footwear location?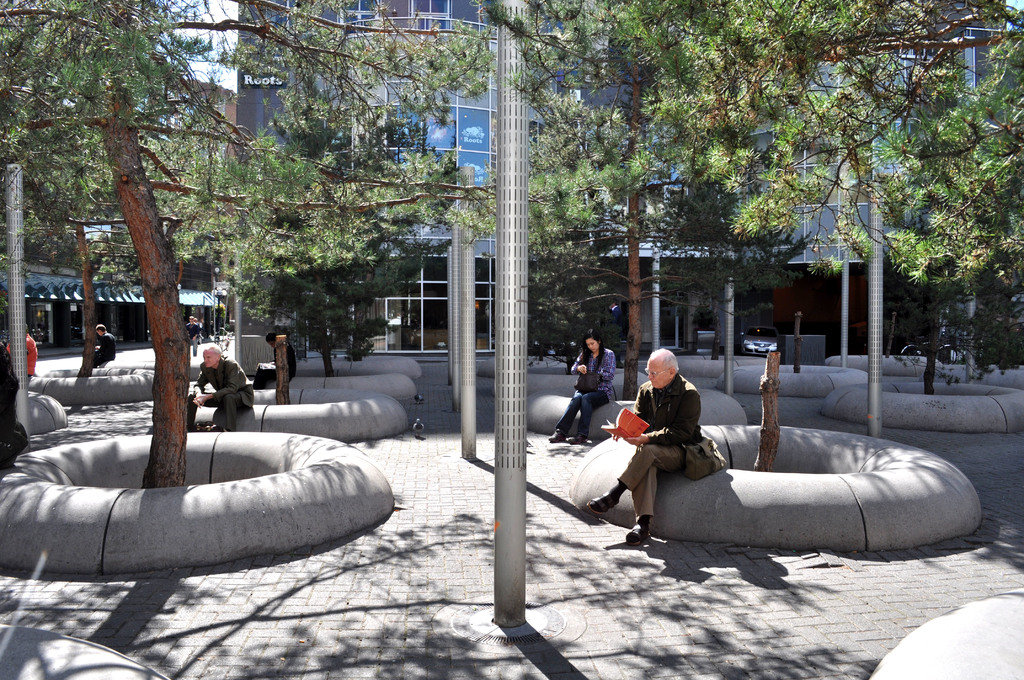
{"x1": 585, "y1": 492, "x2": 614, "y2": 517}
